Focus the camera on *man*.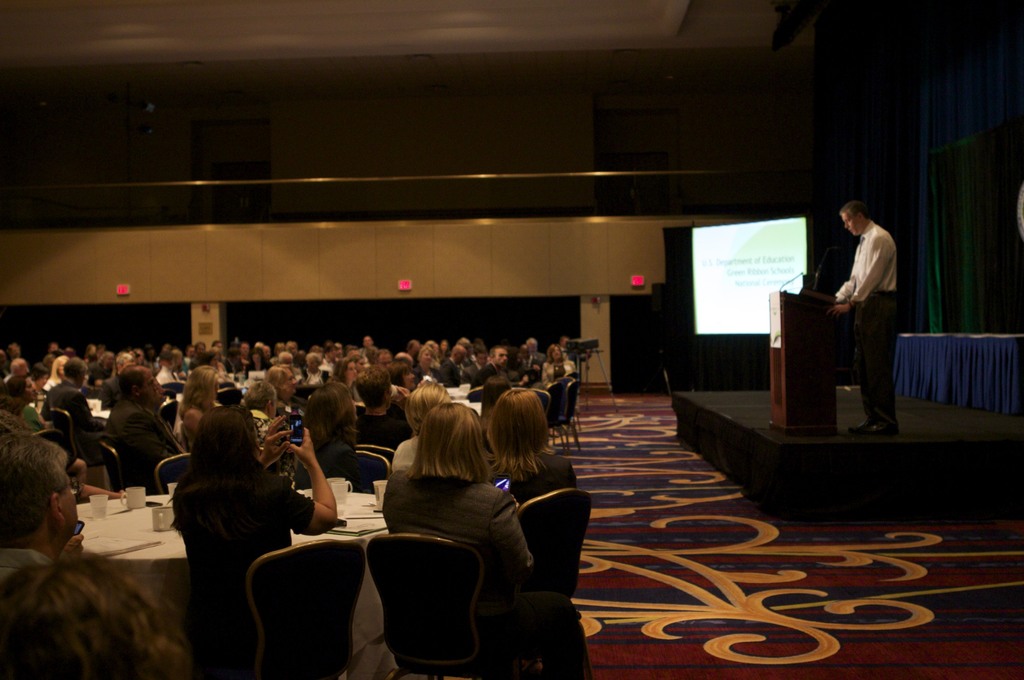
Focus region: box(104, 362, 173, 505).
